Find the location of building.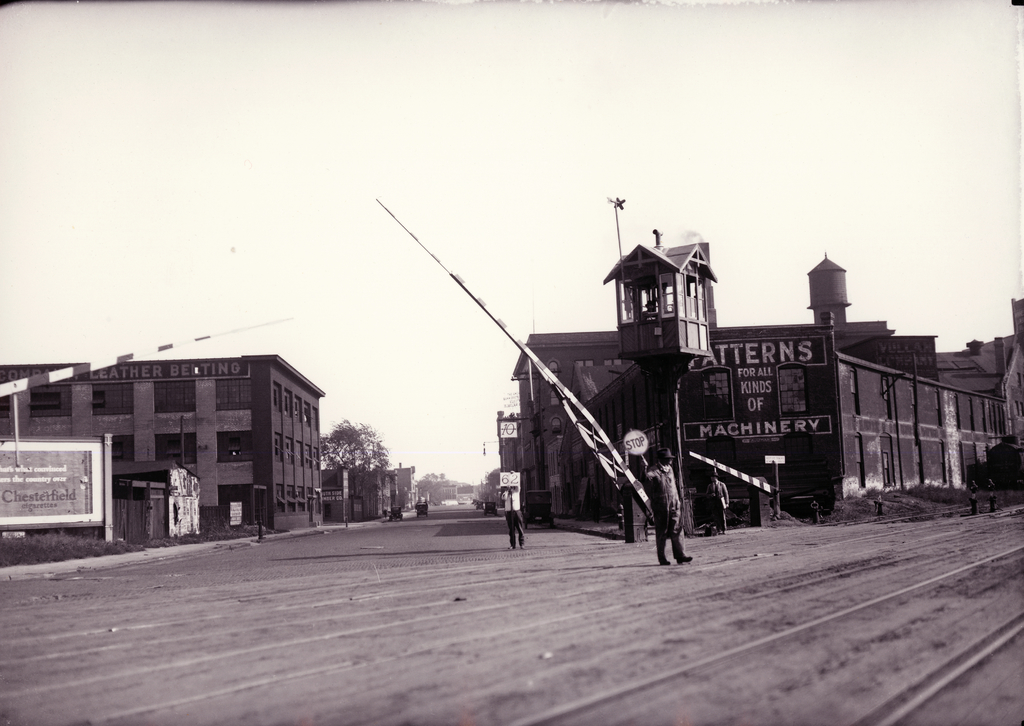
Location: bbox(325, 455, 419, 531).
